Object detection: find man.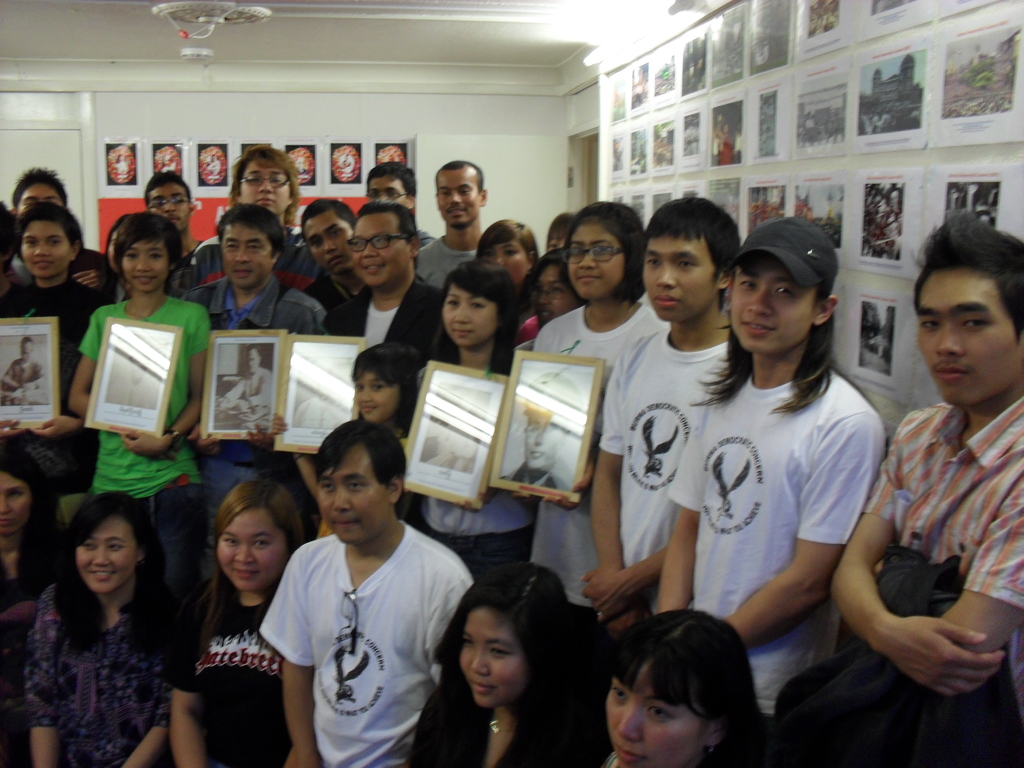
(left=573, top=193, right=748, bottom=650).
